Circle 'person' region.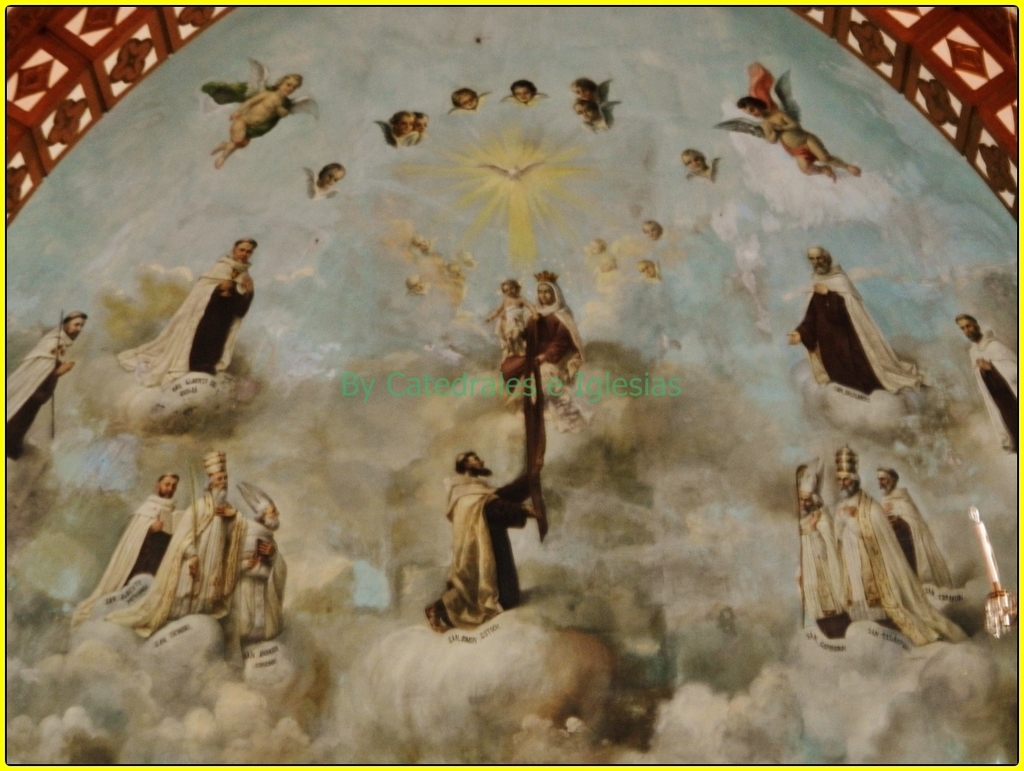
Region: [left=598, top=256, right=620, bottom=267].
